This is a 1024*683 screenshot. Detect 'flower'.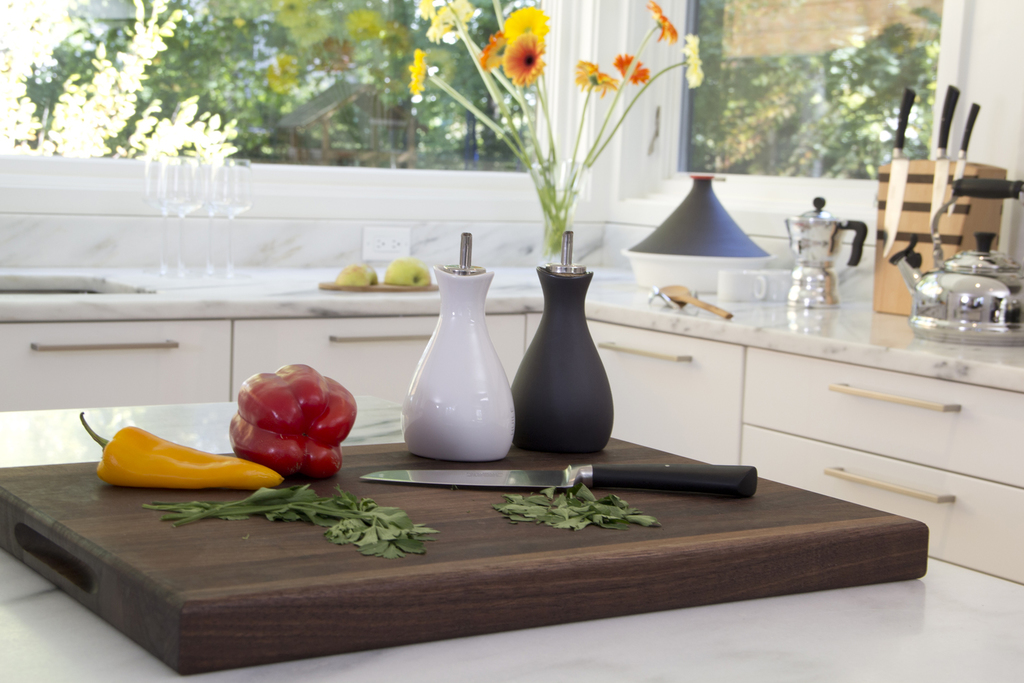
rect(502, 5, 548, 35).
